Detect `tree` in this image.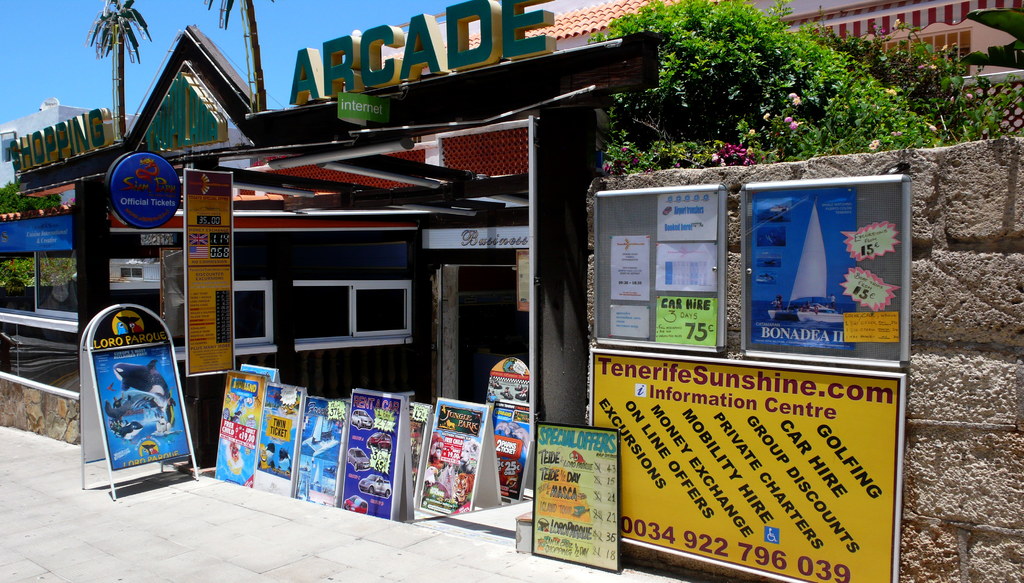
Detection: [left=75, top=0, right=157, bottom=139].
